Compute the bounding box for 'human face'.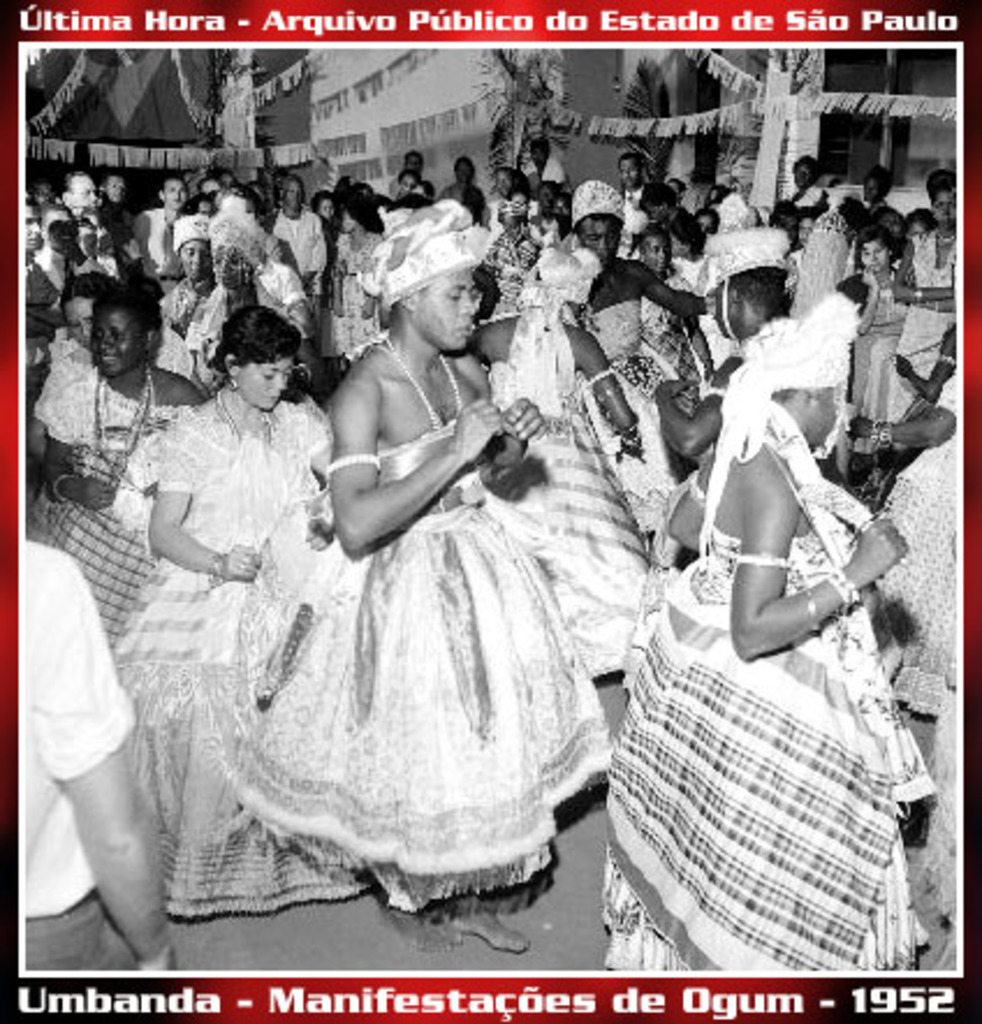
{"left": 46, "top": 209, "right": 74, "bottom": 248}.
